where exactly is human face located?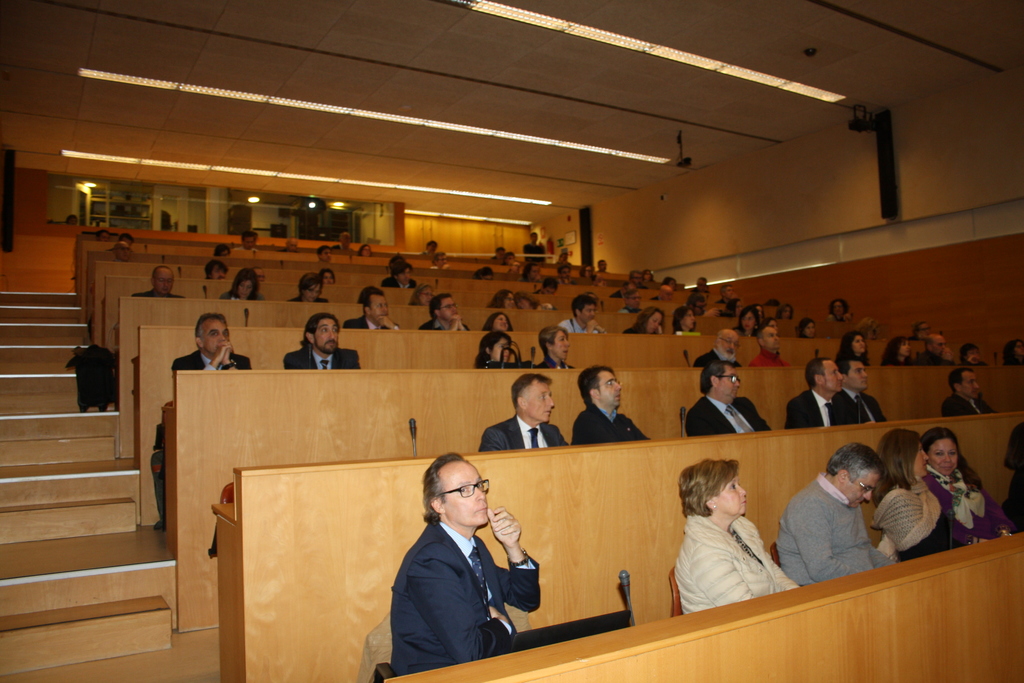
Its bounding box is [left=156, top=270, right=175, bottom=292].
